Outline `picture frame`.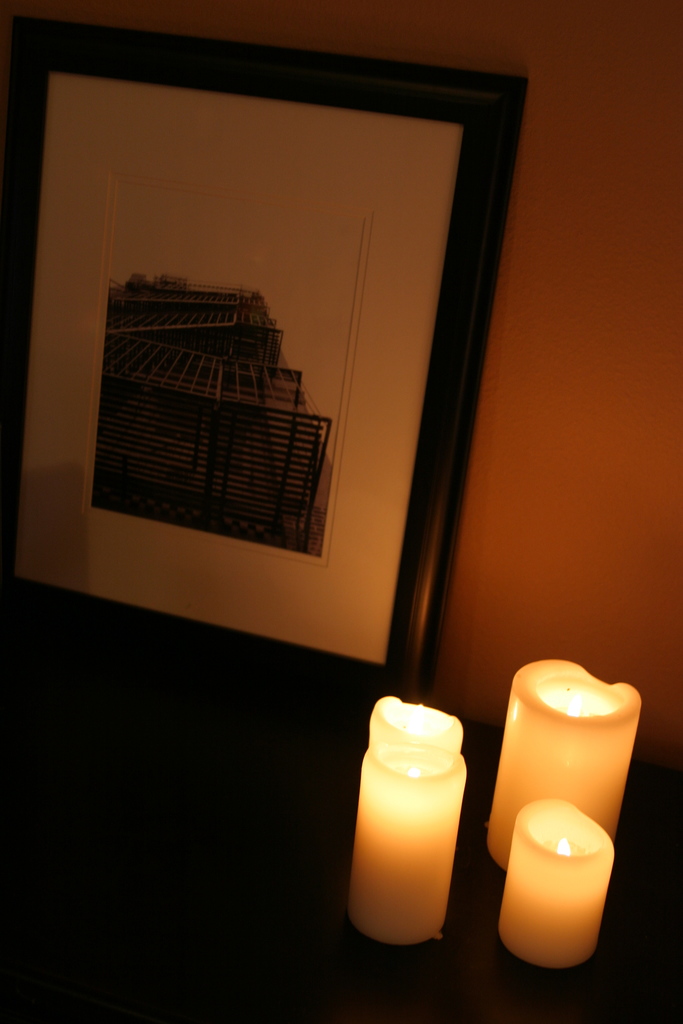
Outline: <bbox>0, 19, 521, 698</bbox>.
